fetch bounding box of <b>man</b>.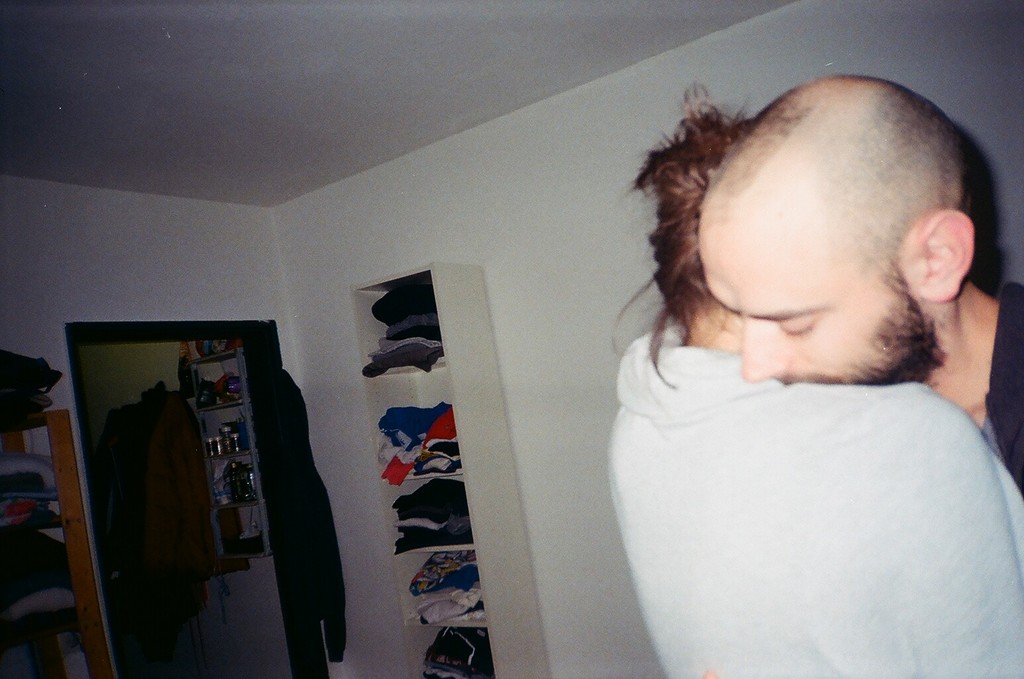
Bbox: (x1=702, y1=74, x2=1023, y2=527).
